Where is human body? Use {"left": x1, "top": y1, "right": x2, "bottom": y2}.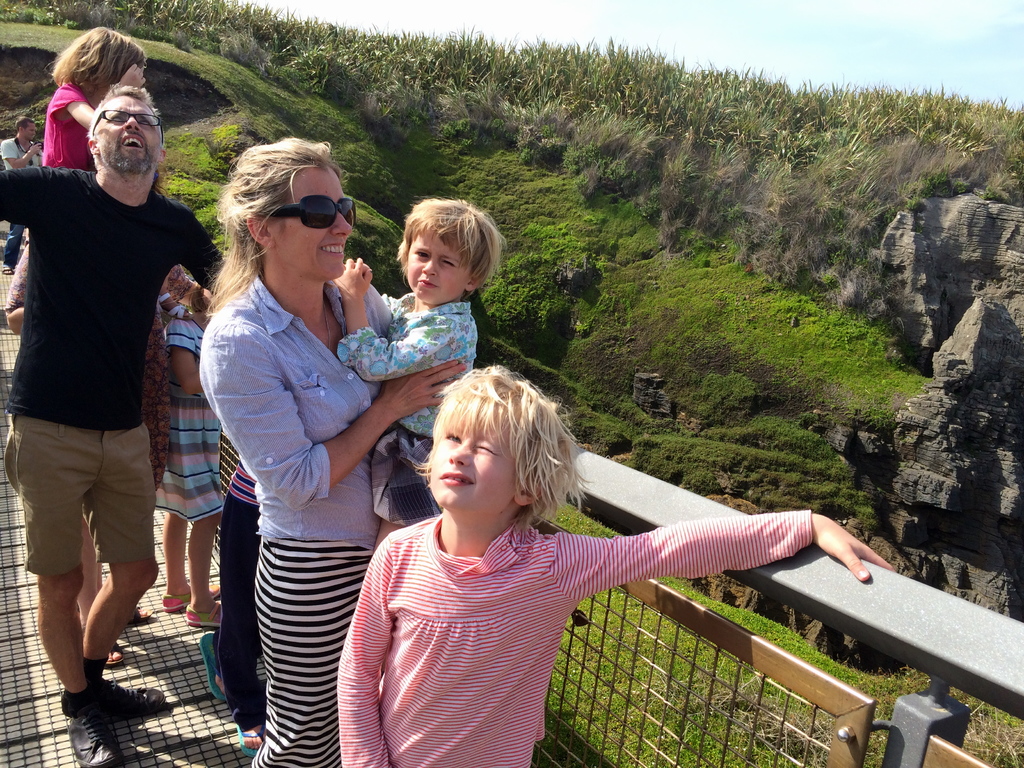
{"left": 154, "top": 254, "right": 236, "bottom": 635}.
